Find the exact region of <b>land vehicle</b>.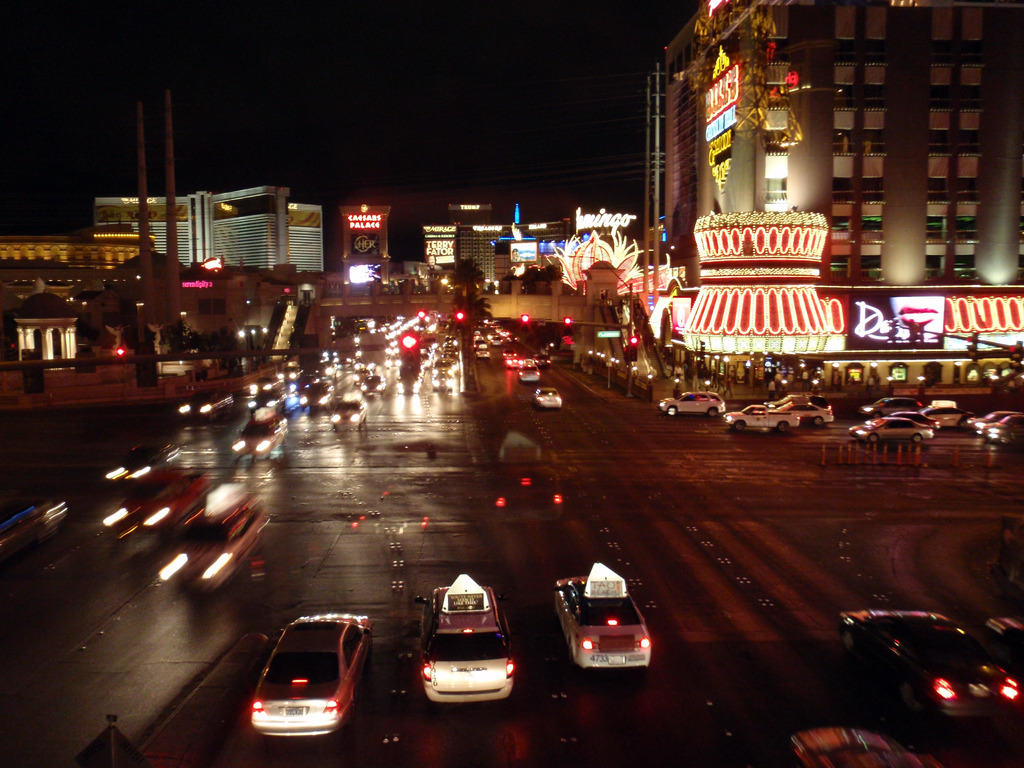
Exact region: locate(360, 373, 387, 396).
